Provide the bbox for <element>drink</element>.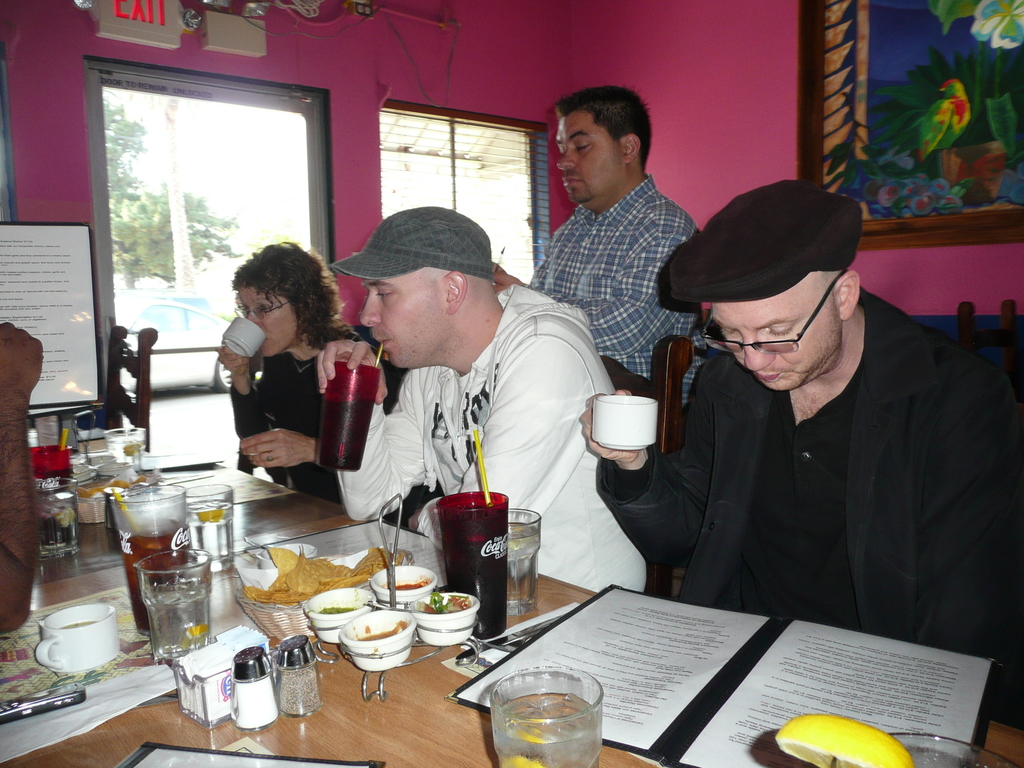
l=508, t=522, r=541, b=614.
